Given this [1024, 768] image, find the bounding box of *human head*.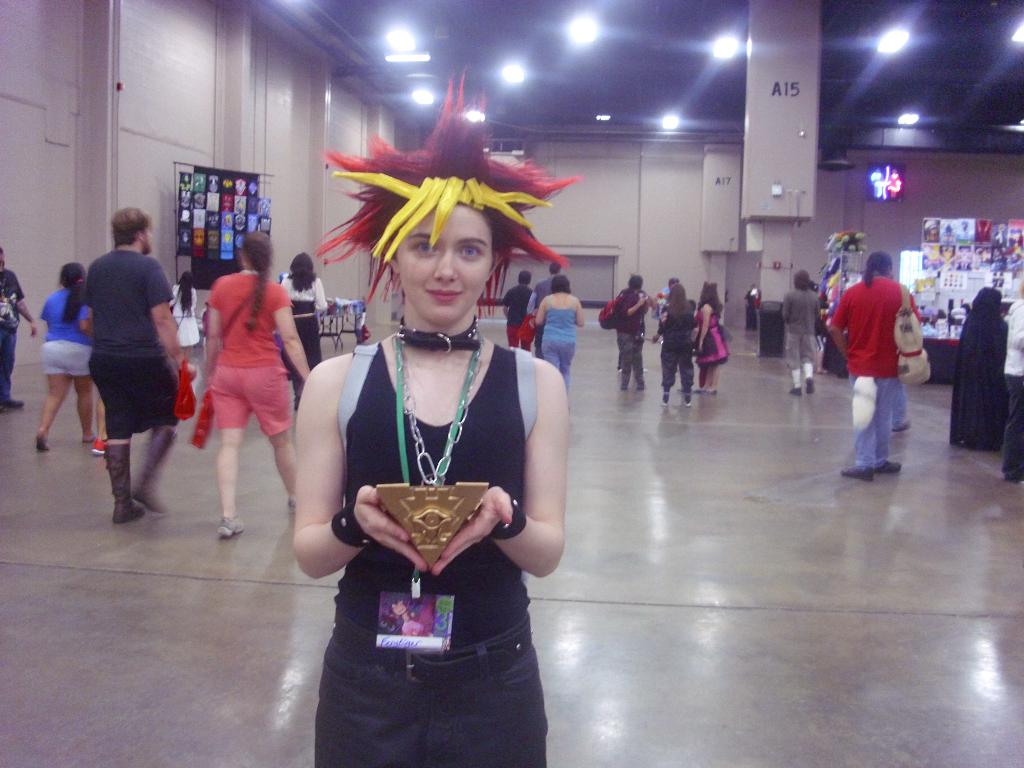
[left=112, top=206, right=154, bottom=252].
